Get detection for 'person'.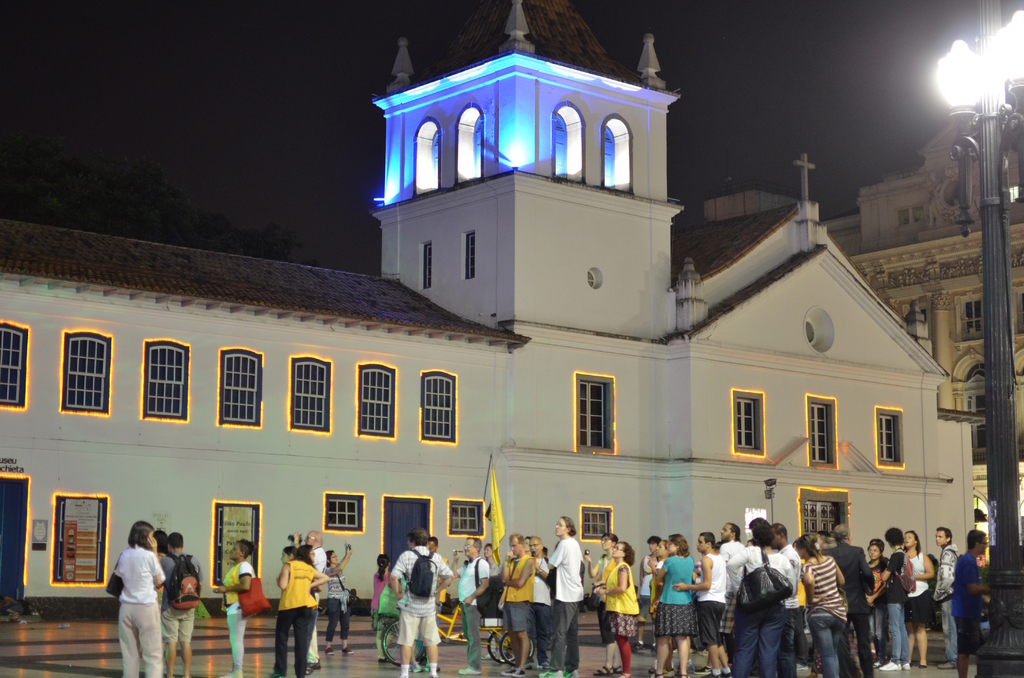
Detection: rect(154, 525, 175, 625).
